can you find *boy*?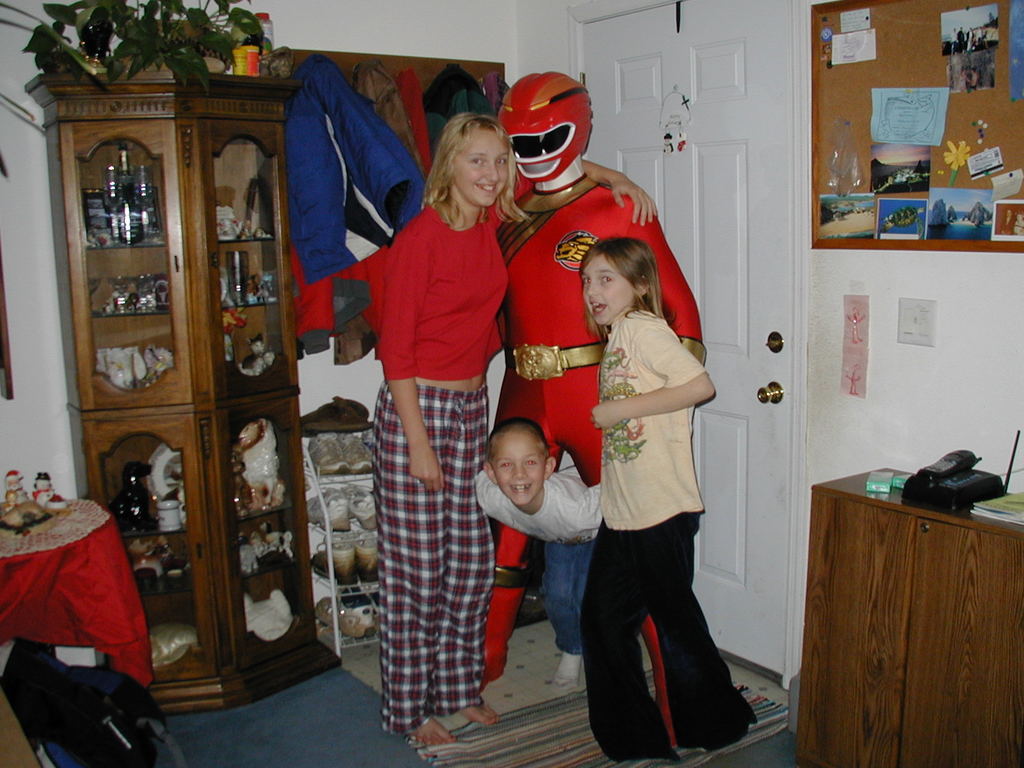
Yes, bounding box: bbox=(477, 412, 605, 694).
